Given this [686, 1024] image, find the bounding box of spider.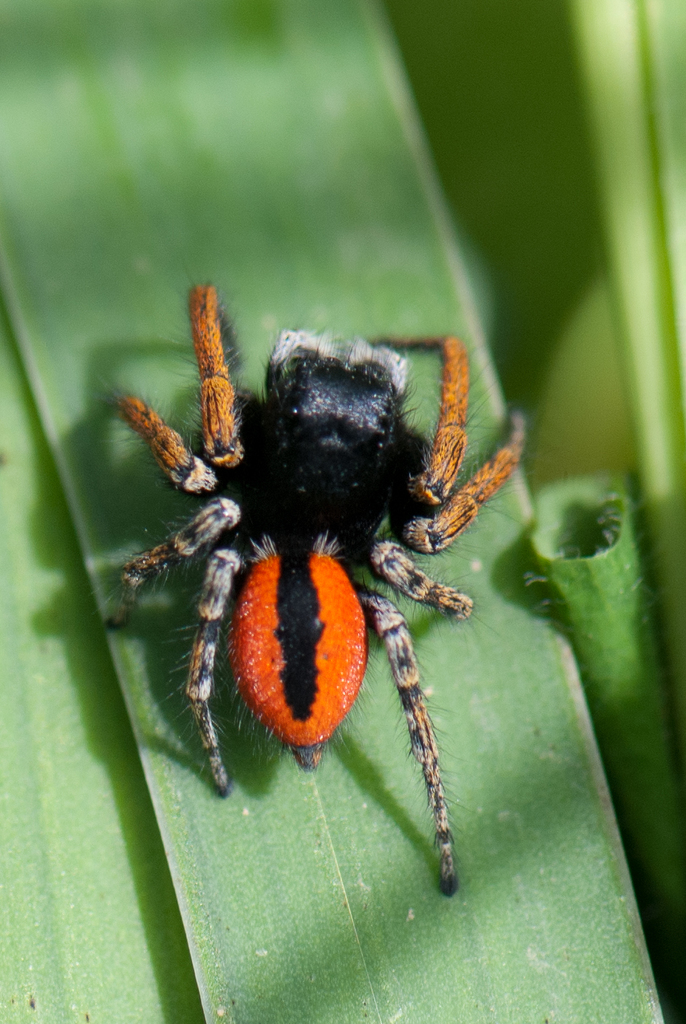
<region>107, 275, 530, 898</region>.
